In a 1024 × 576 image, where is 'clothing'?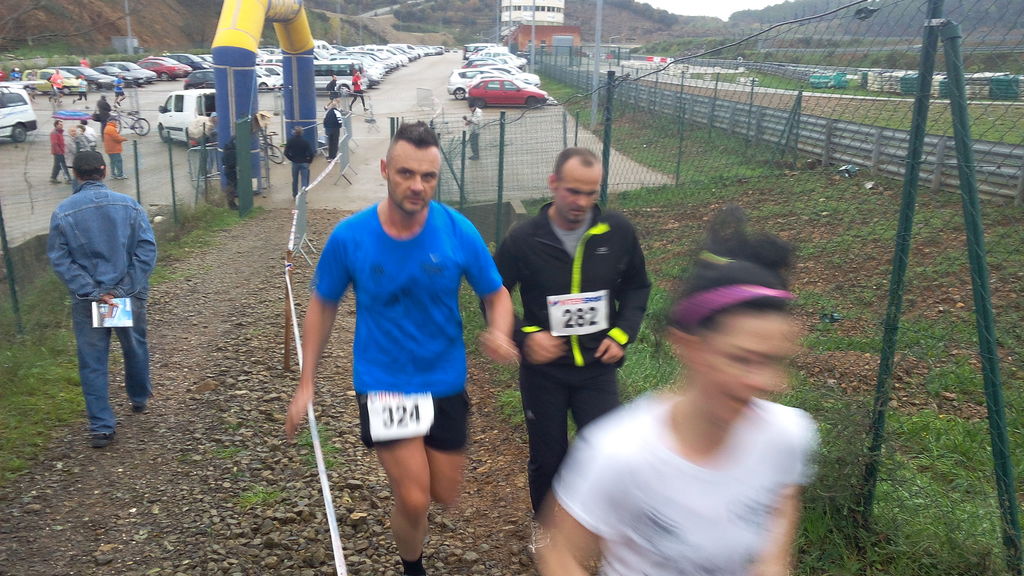
locate(104, 115, 126, 174).
